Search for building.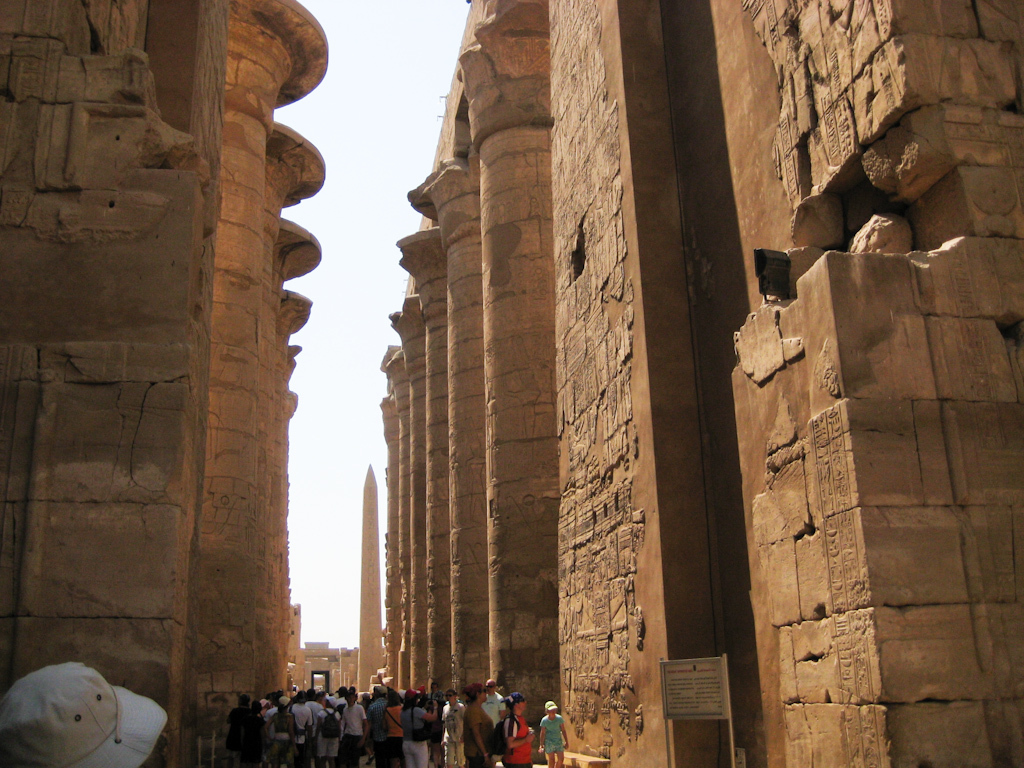
Found at {"left": 380, "top": 0, "right": 1023, "bottom": 767}.
